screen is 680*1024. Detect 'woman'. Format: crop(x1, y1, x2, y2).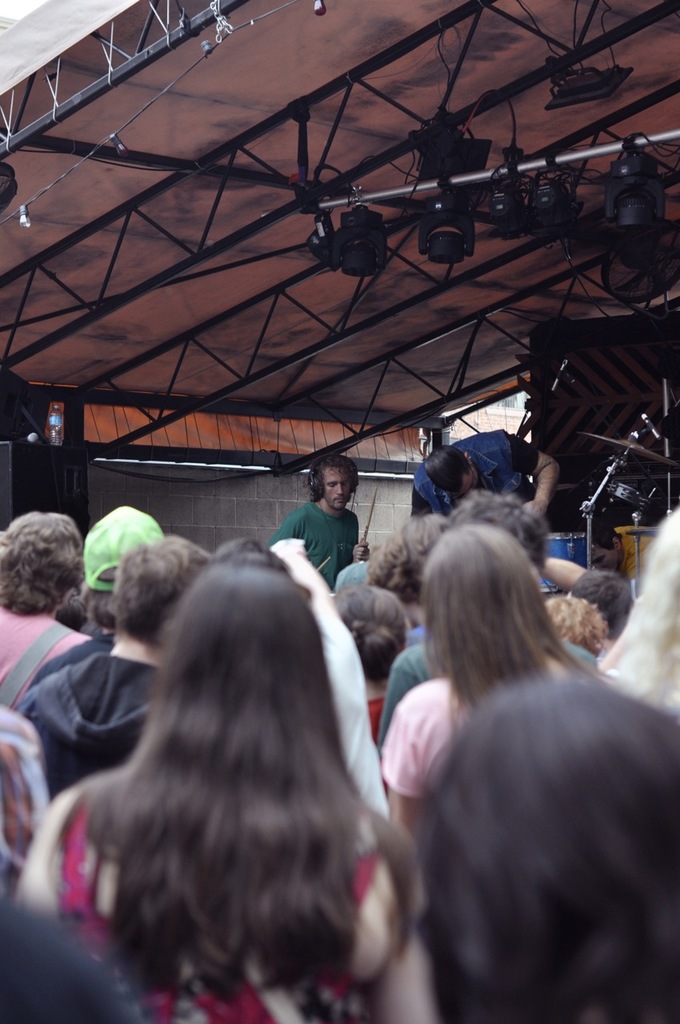
crop(390, 531, 614, 847).
